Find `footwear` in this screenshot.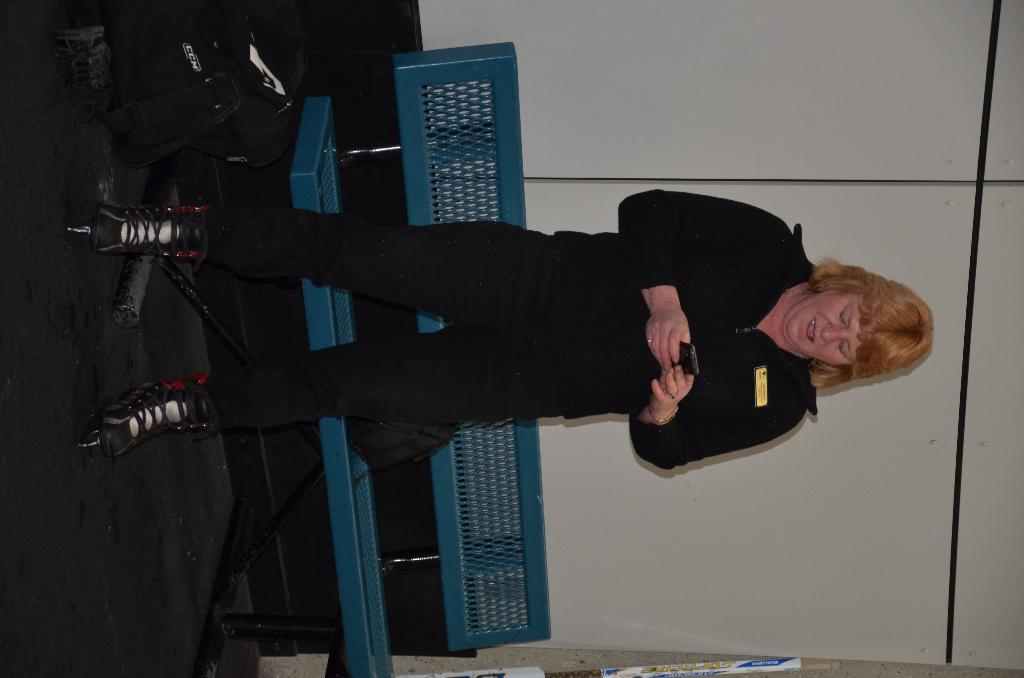
The bounding box for `footwear` is 94 373 211 457.
